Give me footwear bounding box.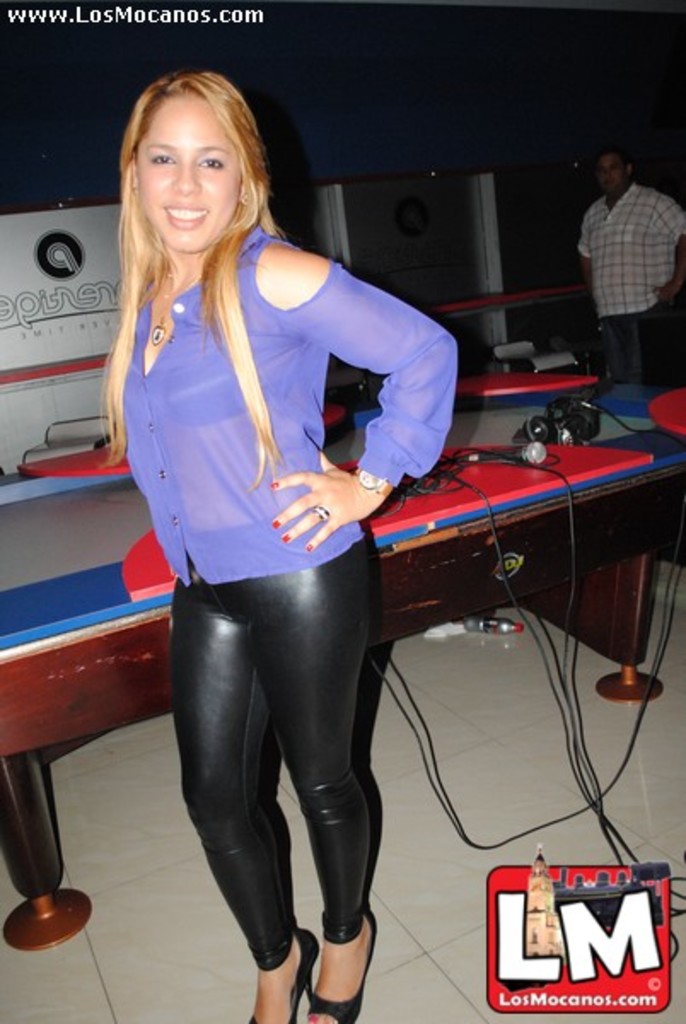
249 928 319 1022.
